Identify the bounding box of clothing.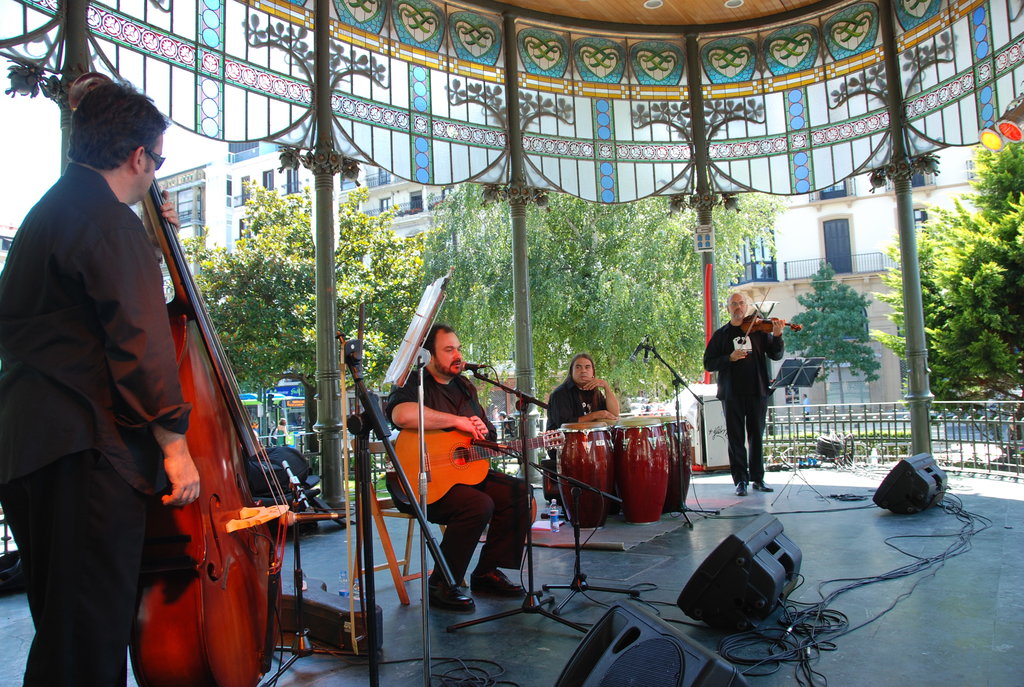
left=21, top=119, right=205, bottom=686.
